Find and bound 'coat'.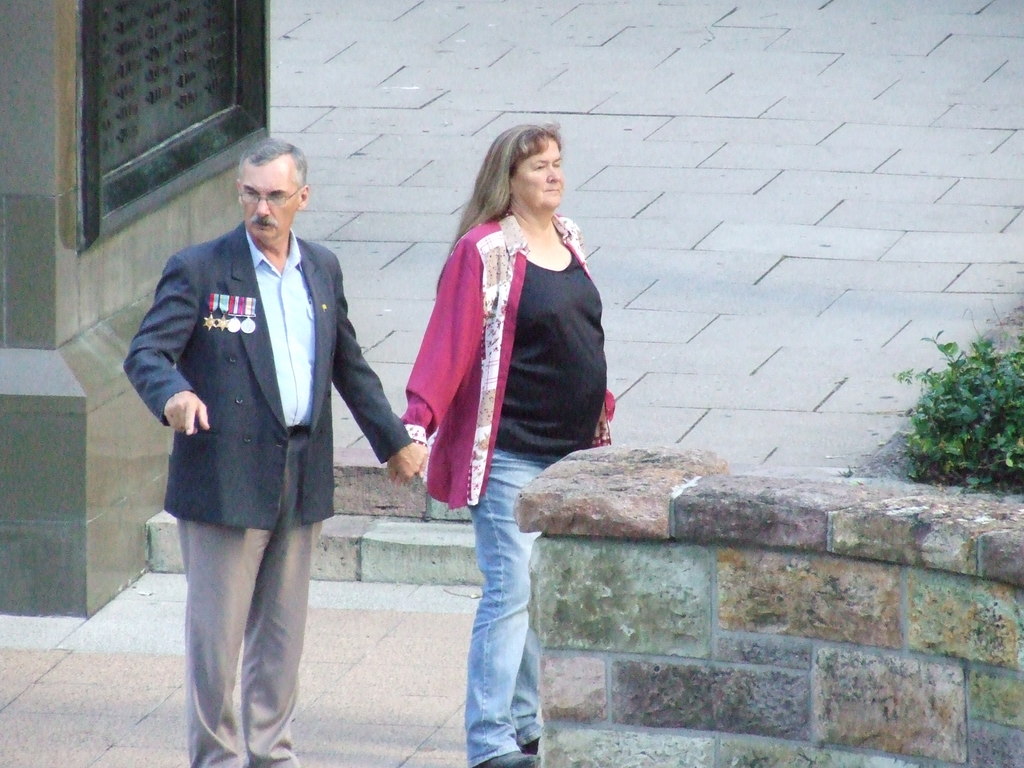
Bound: box(132, 183, 378, 602).
